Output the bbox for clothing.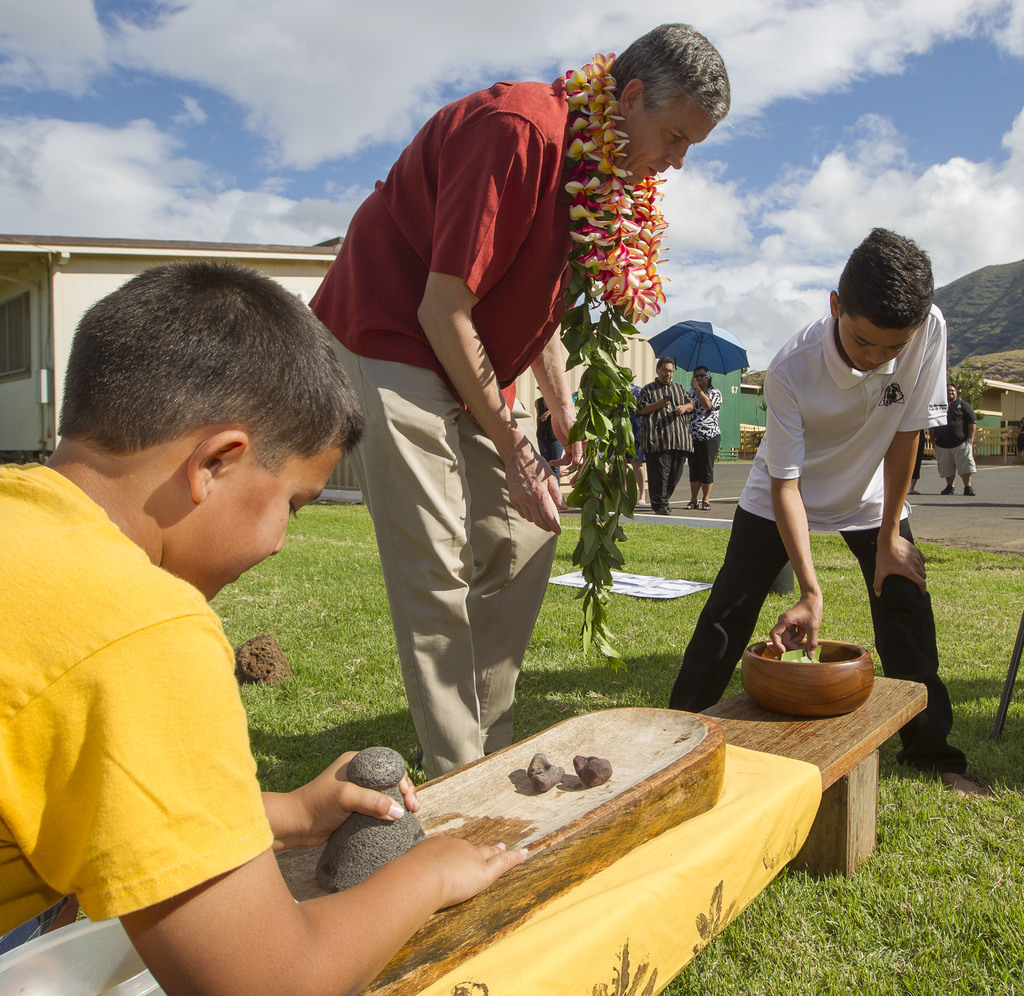
<bbox>666, 300, 968, 771</bbox>.
